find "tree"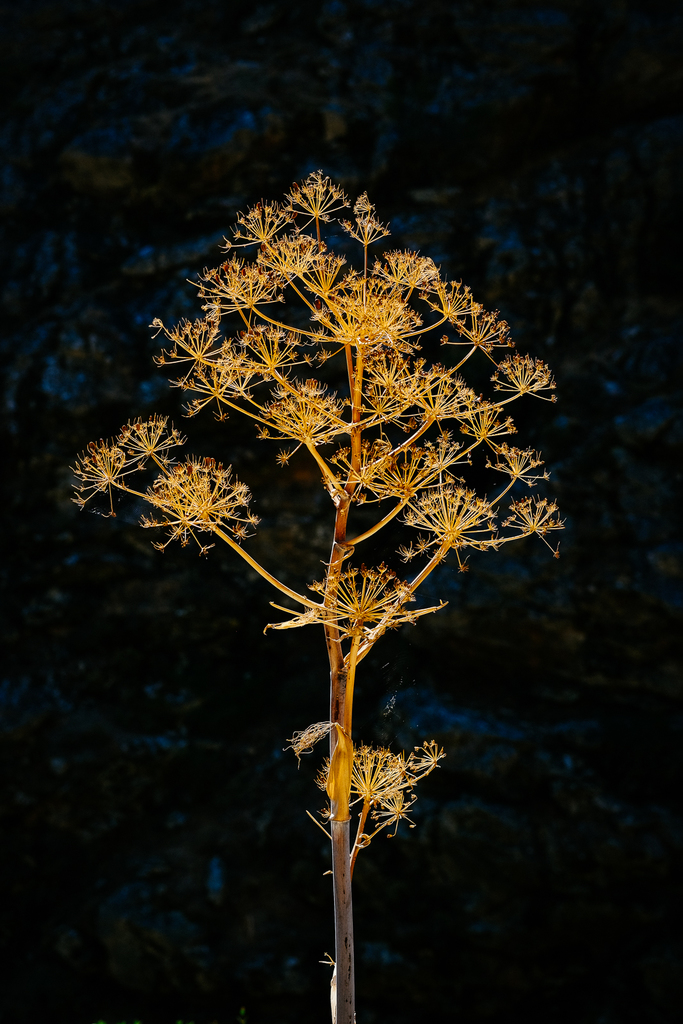
66 173 565 1023
